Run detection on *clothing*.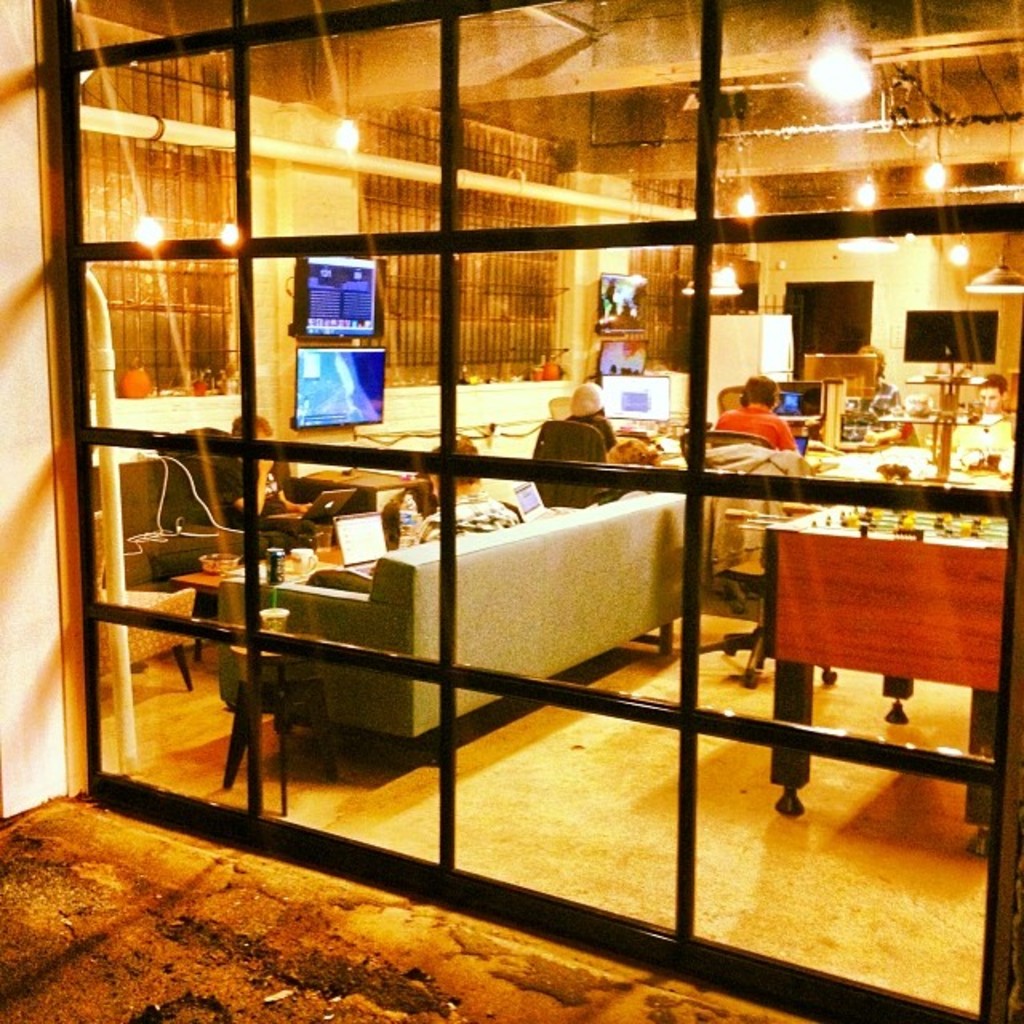
Result: bbox(309, 485, 518, 589).
